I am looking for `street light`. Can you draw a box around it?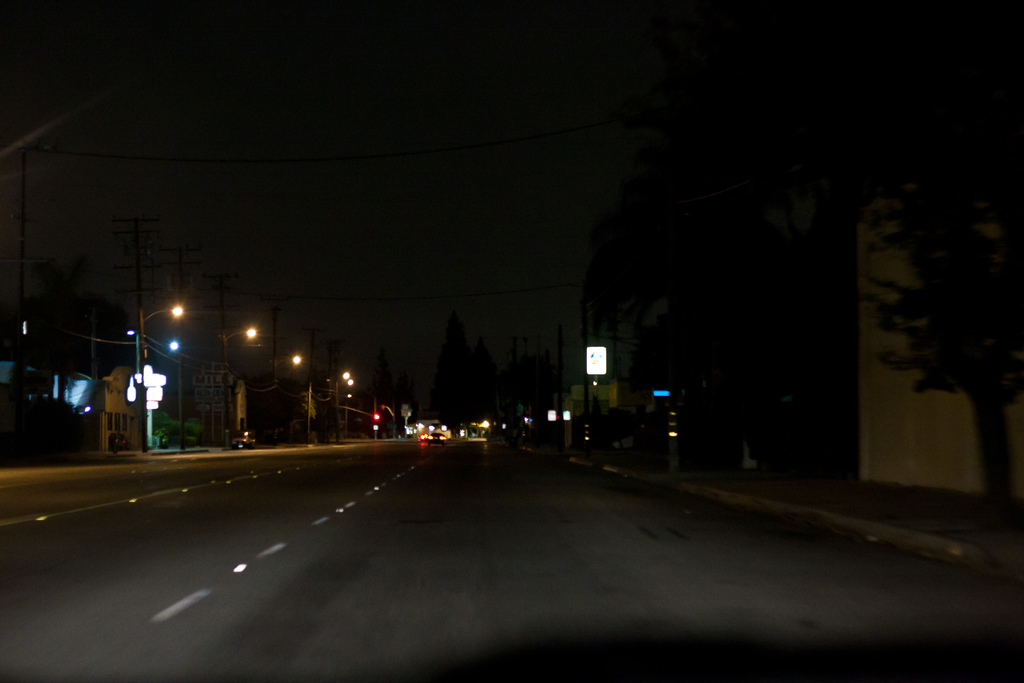
Sure, the bounding box is <box>219,325,257,454</box>.
